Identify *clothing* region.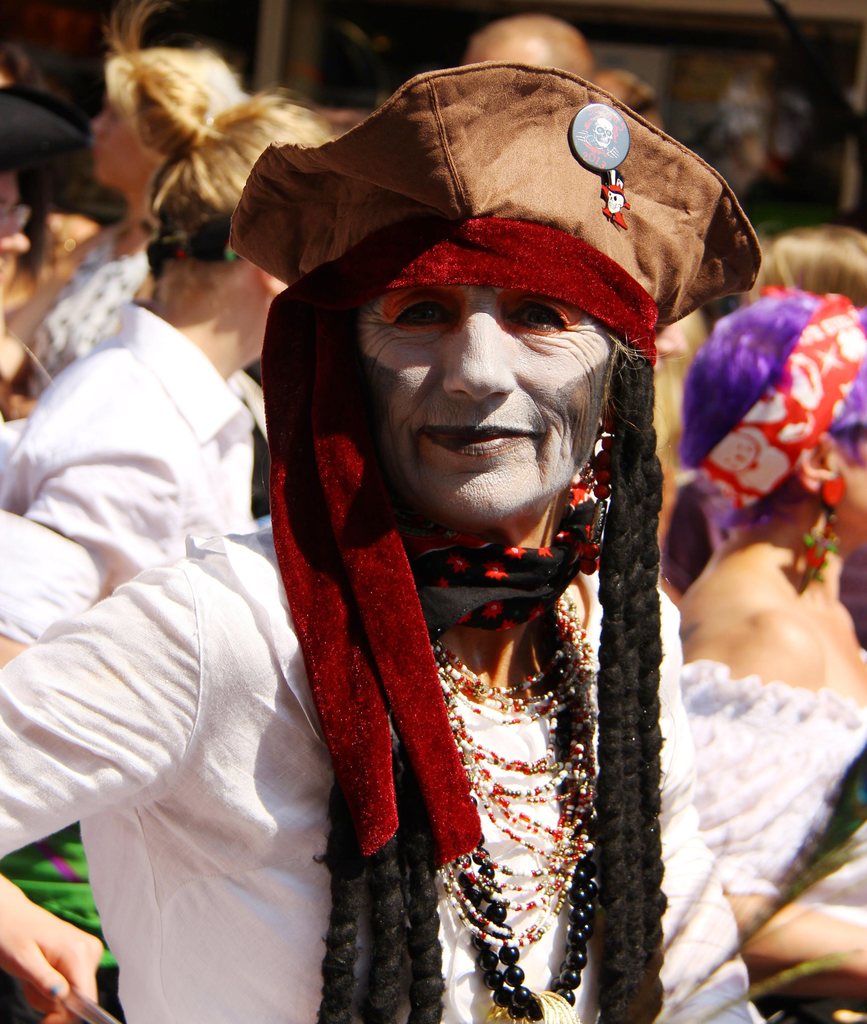
Region: (x1=678, y1=642, x2=866, y2=1023).
